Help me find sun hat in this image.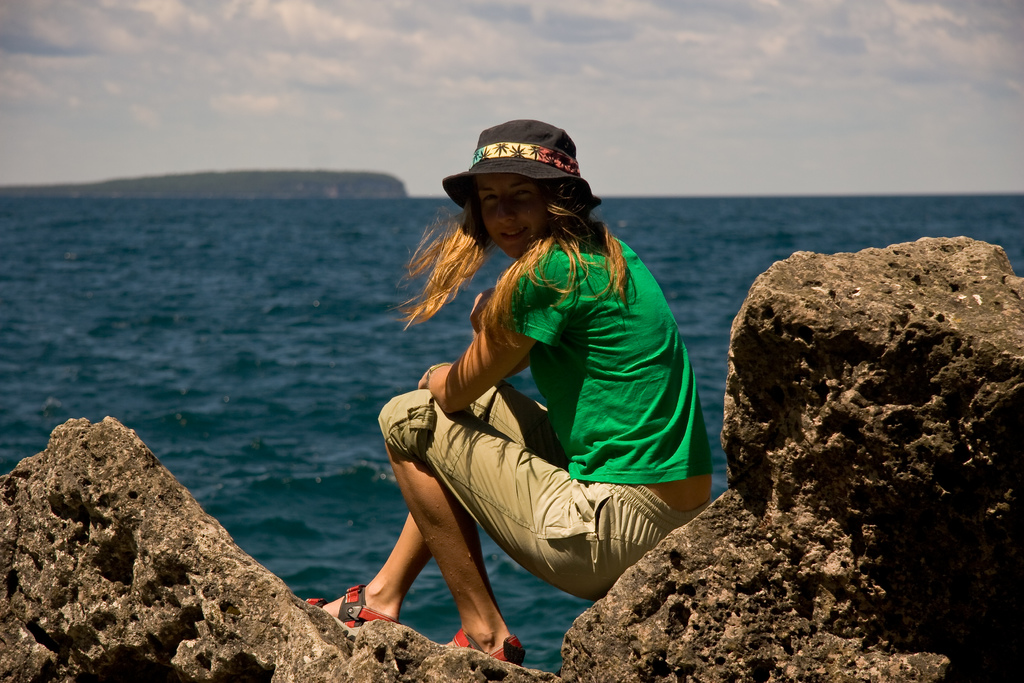
Found it: (436, 117, 591, 218).
